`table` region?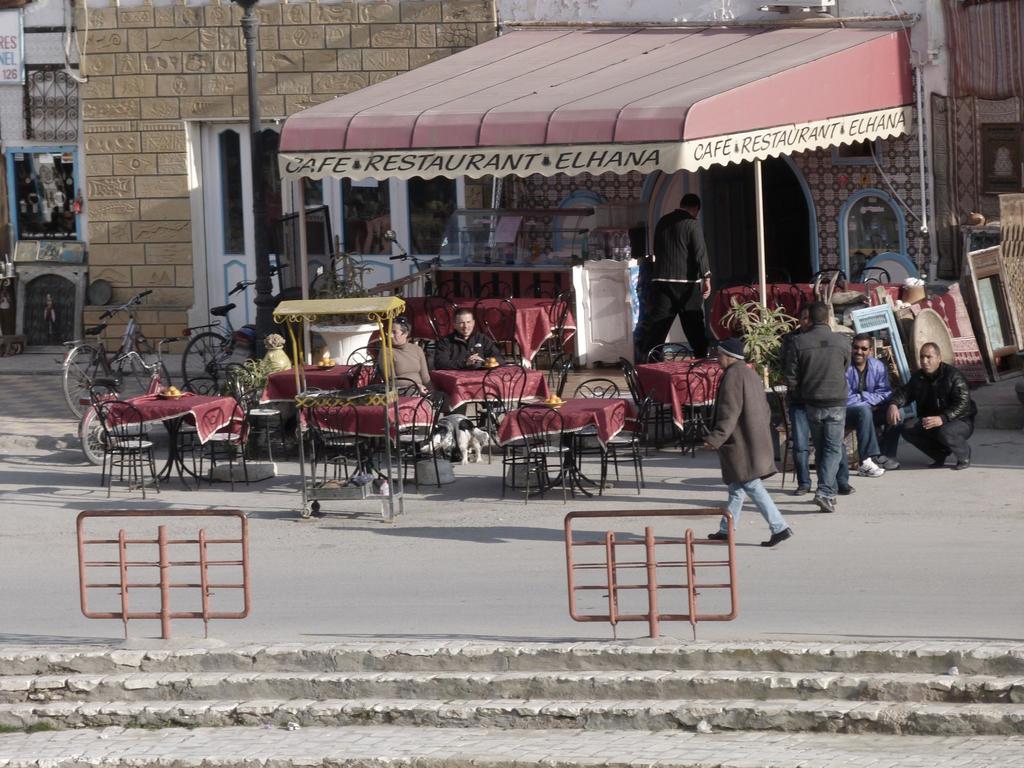
(left=501, top=396, right=632, bottom=497)
